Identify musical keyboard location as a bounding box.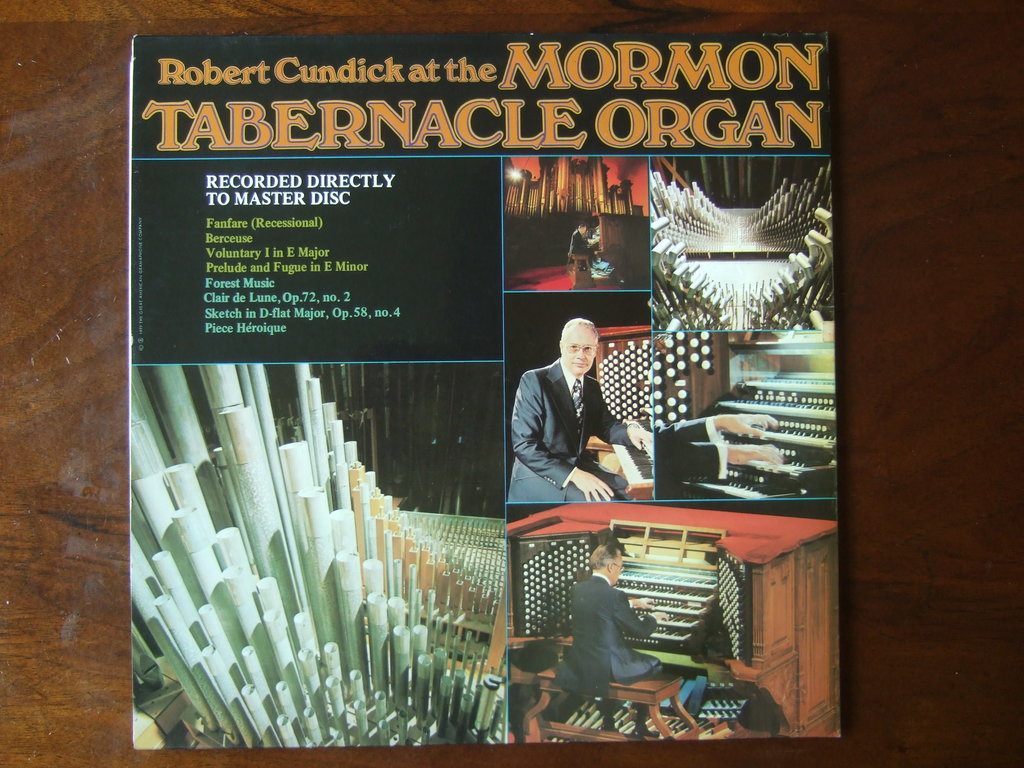
x1=712 y1=384 x2=841 y2=424.
